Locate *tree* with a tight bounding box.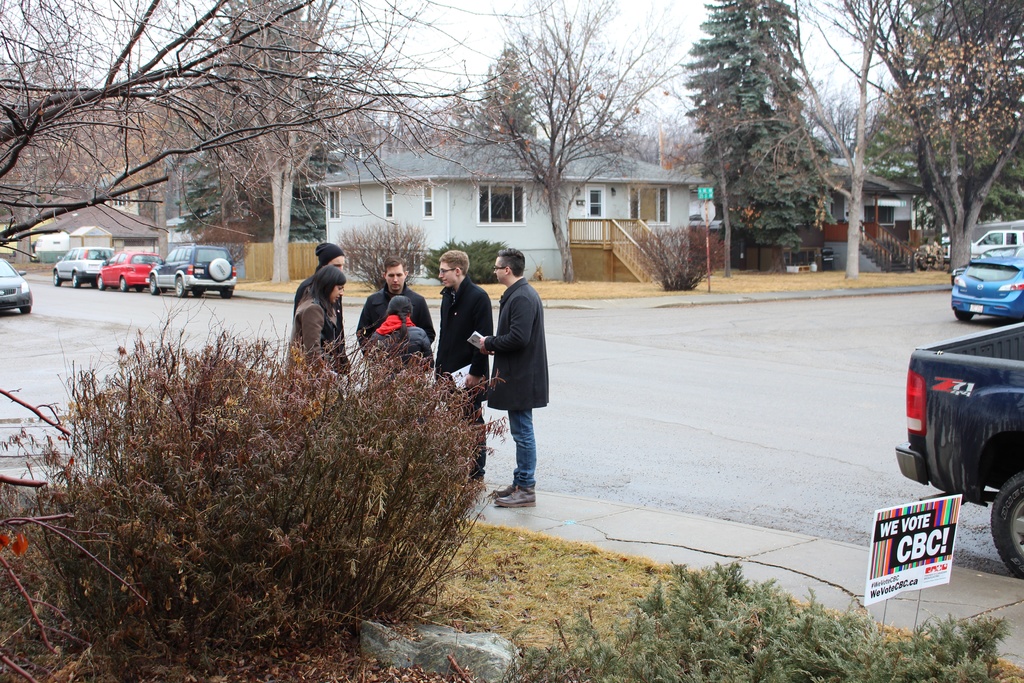
685/0/829/270.
